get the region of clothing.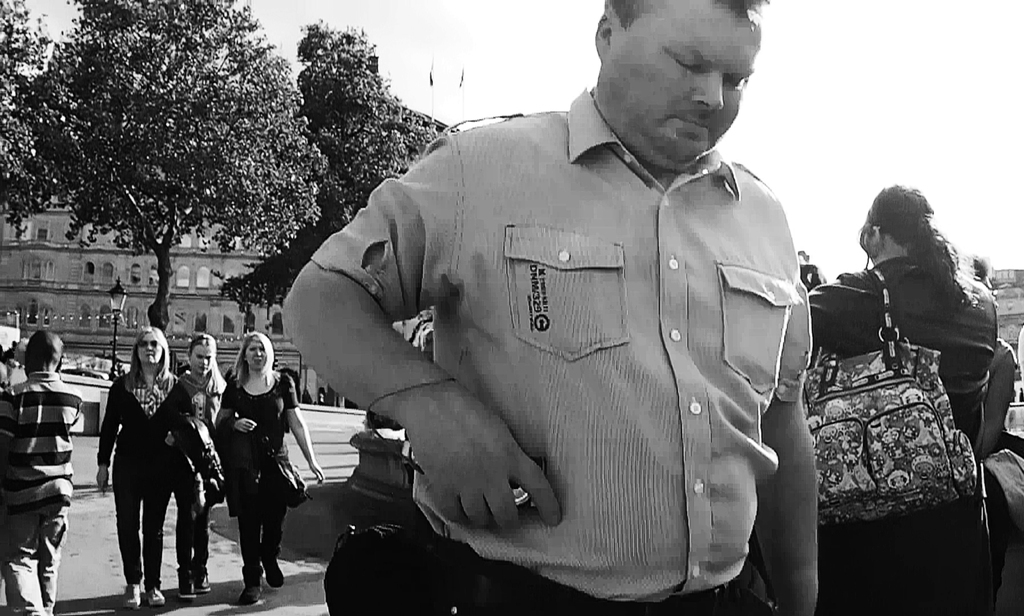
<box>307,91,847,582</box>.
